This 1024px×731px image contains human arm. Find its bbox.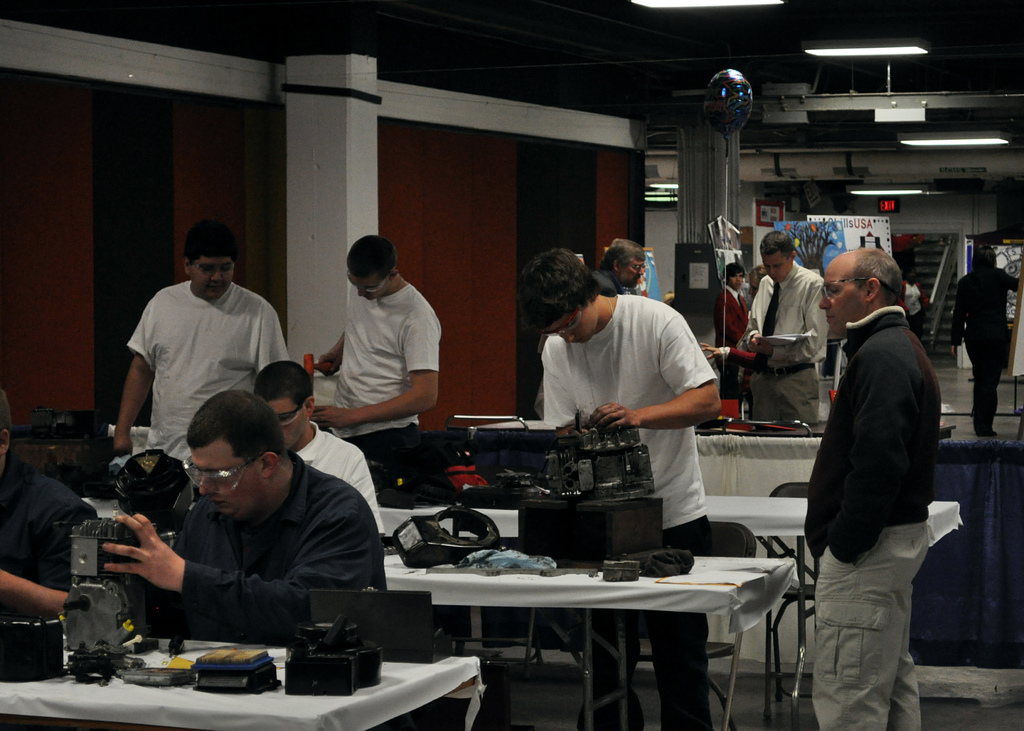
bbox=[585, 310, 726, 433].
